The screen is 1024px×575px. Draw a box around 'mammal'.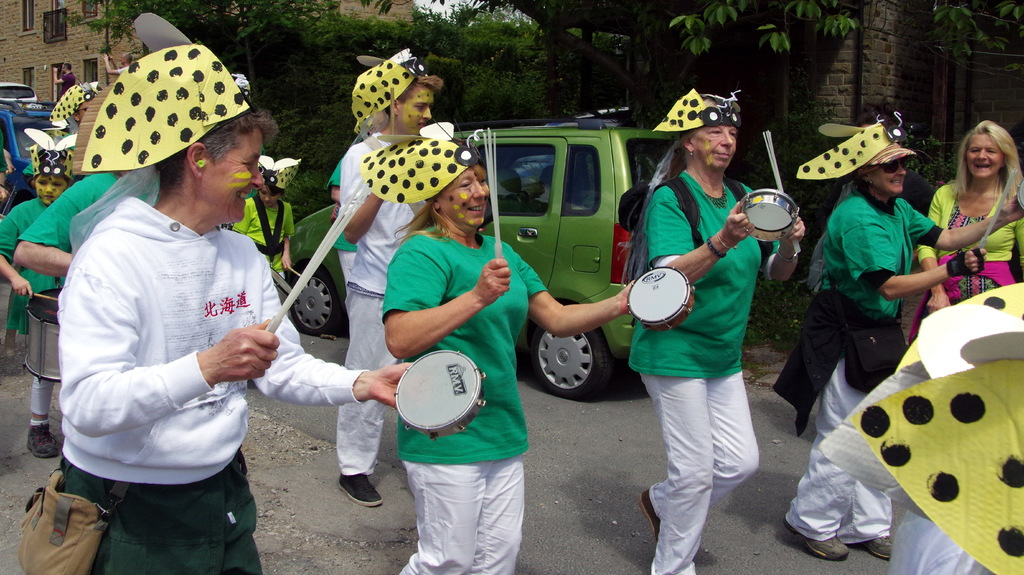
(x1=332, y1=76, x2=448, y2=503).
